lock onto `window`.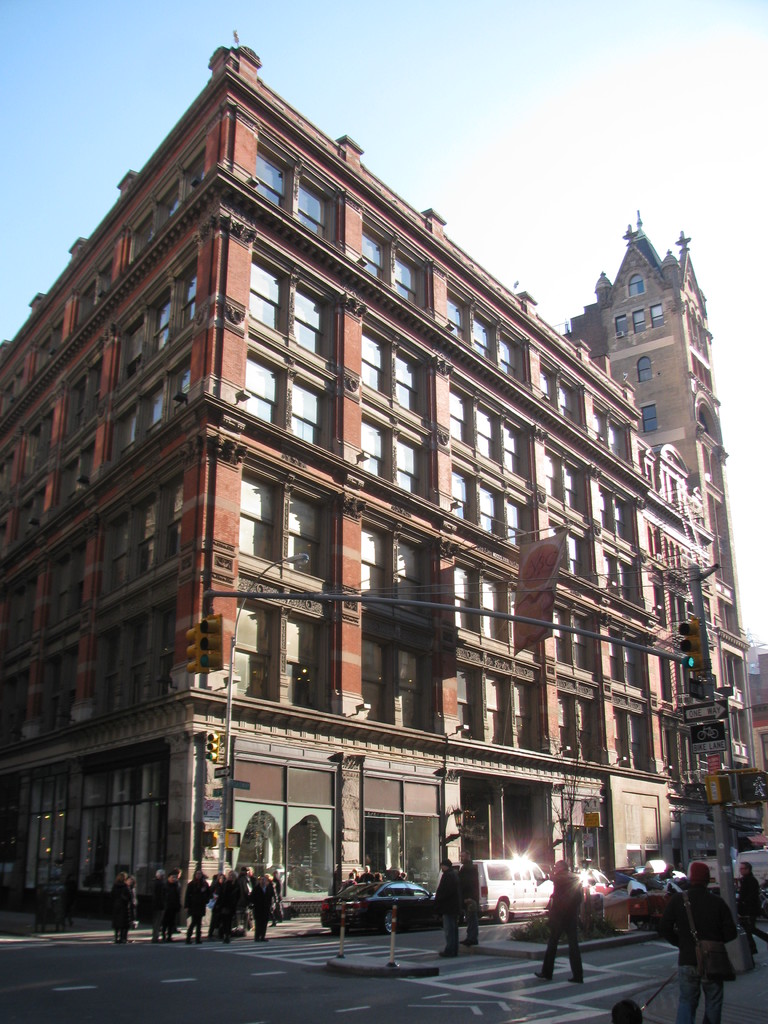
Locked: [566, 467, 580, 511].
